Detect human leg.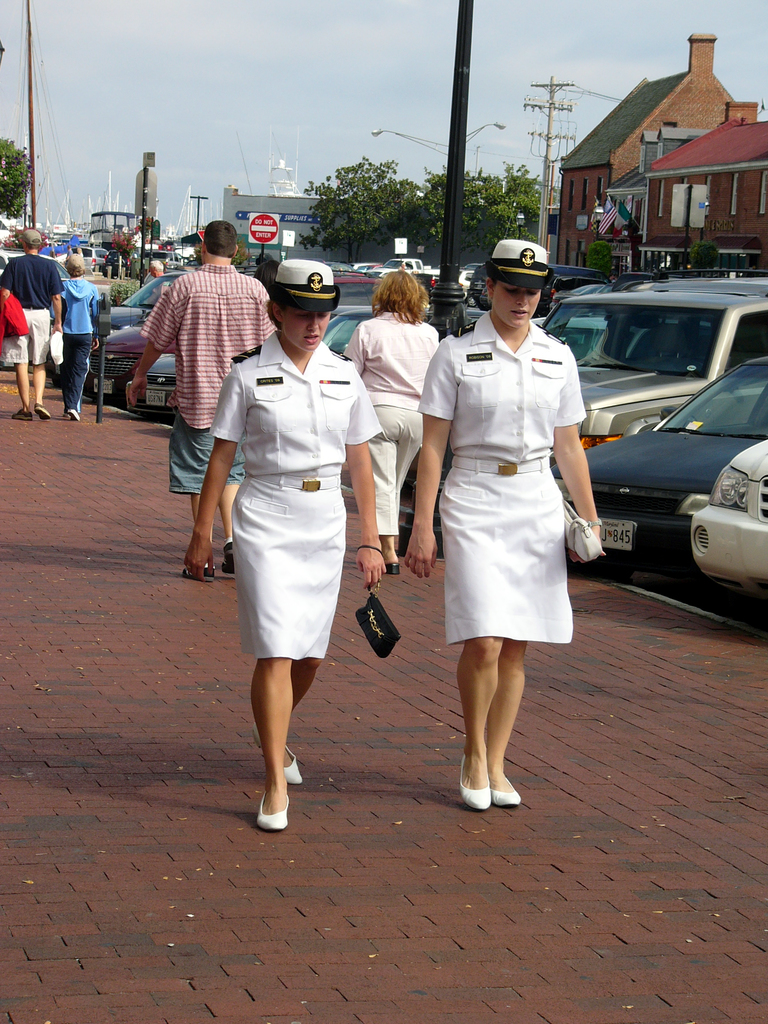
Detected at [x1=397, y1=408, x2=426, y2=485].
